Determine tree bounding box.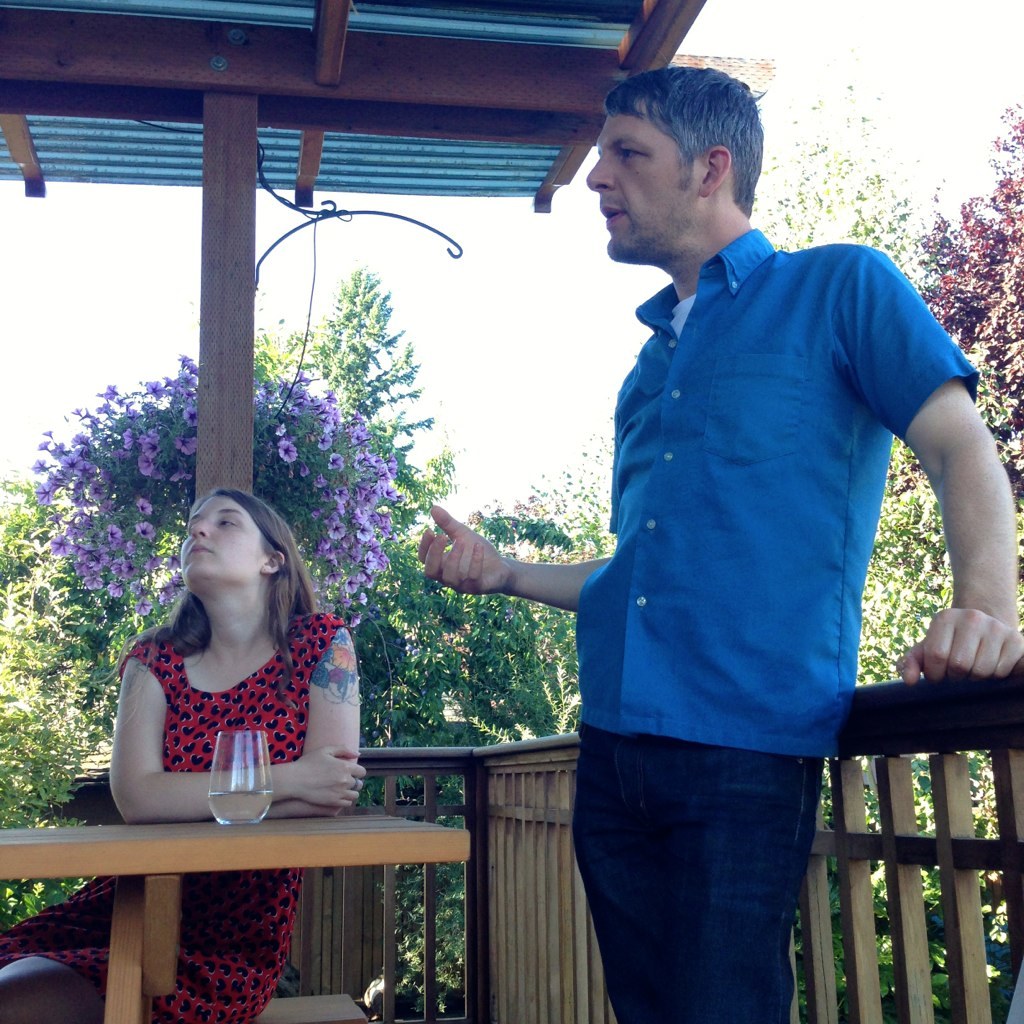
Determined: bbox=(0, 256, 580, 1010).
